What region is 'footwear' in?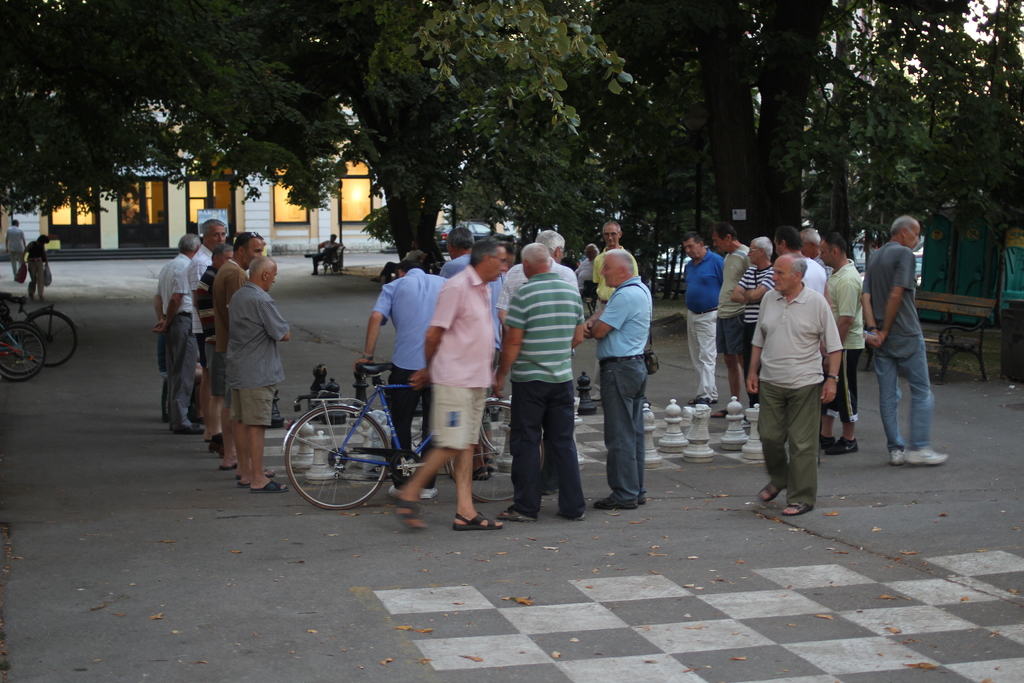
[451, 457, 495, 477].
